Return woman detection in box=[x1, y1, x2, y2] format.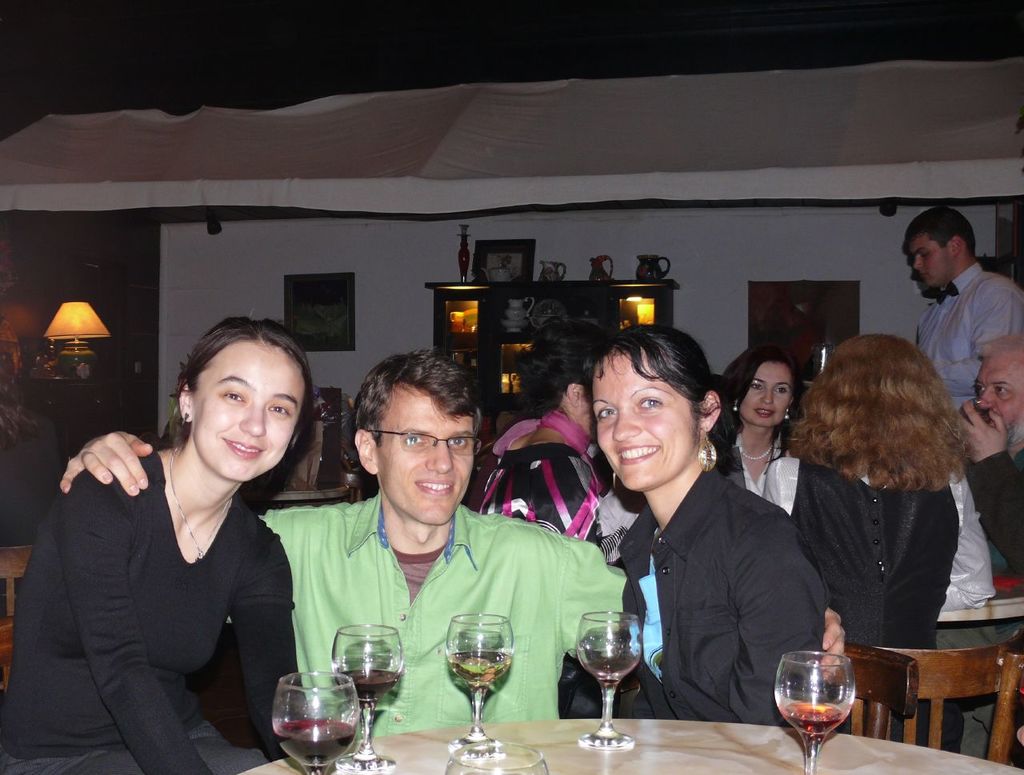
box=[555, 319, 832, 721].
